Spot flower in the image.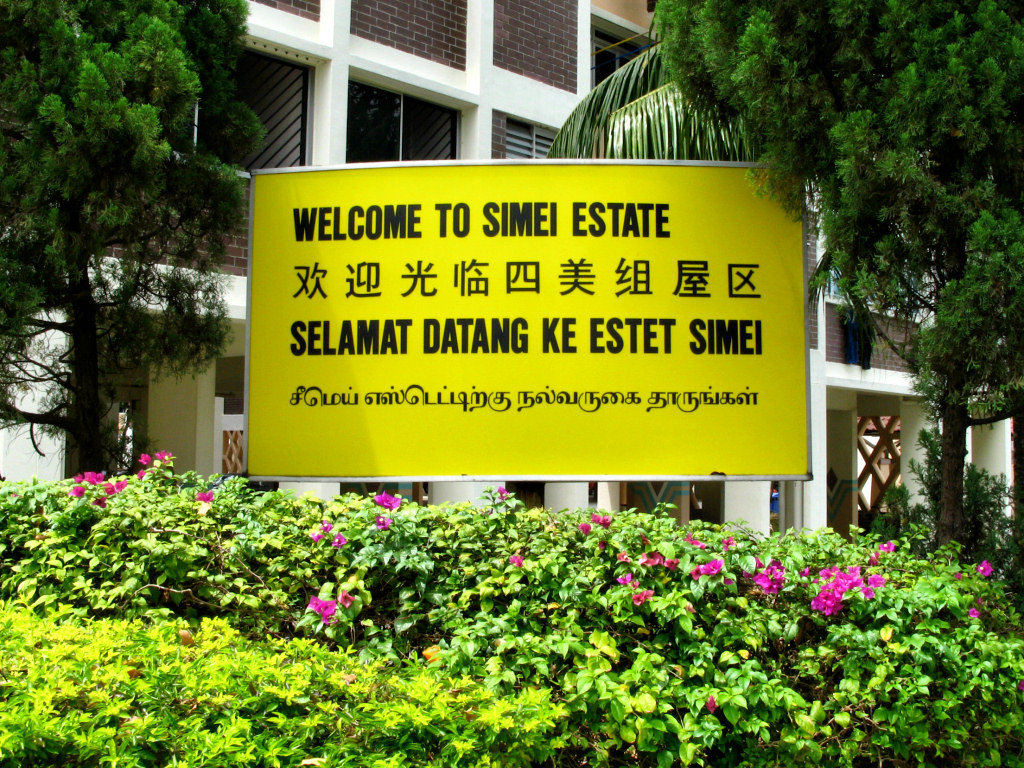
flower found at [left=310, top=531, right=321, bottom=542].
